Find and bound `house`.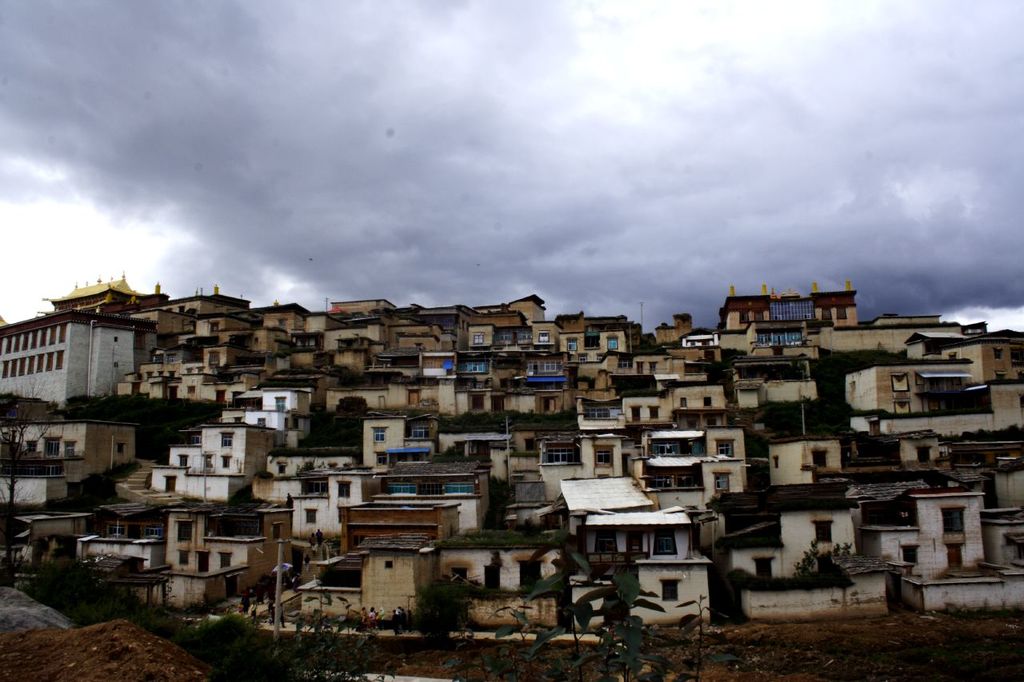
Bound: pyautogui.locateOnScreen(248, 300, 311, 316).
